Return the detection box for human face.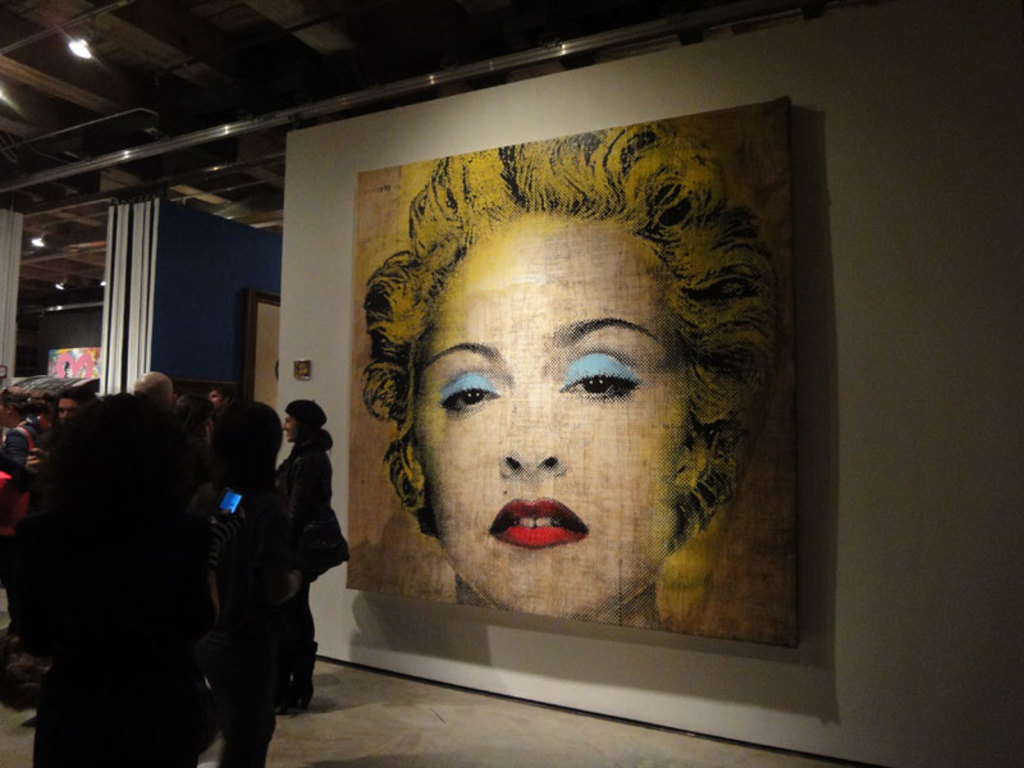
locate(410, 214, 694, 623).
